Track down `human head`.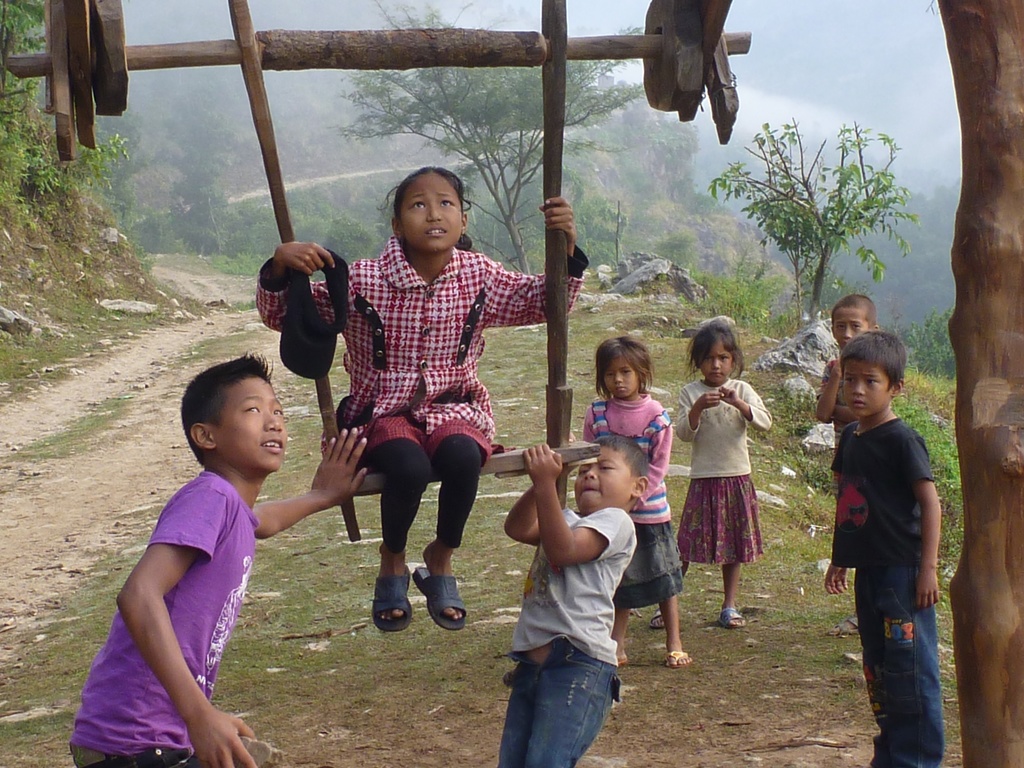
Tracked to bbox=[177, 363, 276, 480].
